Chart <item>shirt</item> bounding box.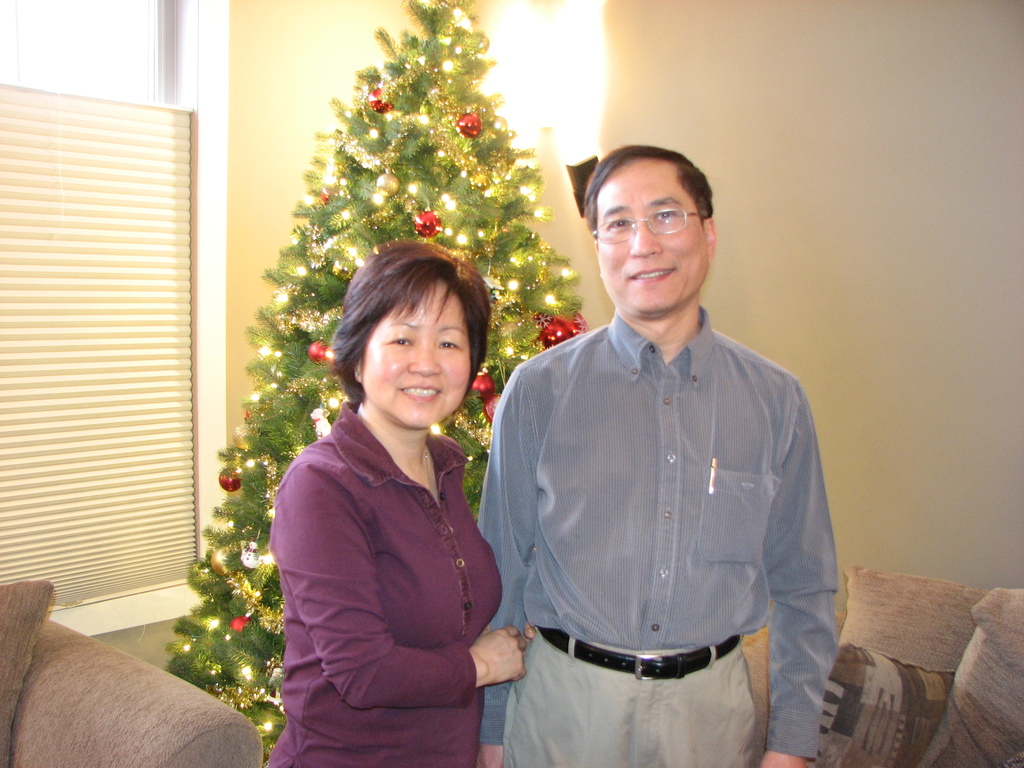
Charted: region(477, 298, 835, 758).
